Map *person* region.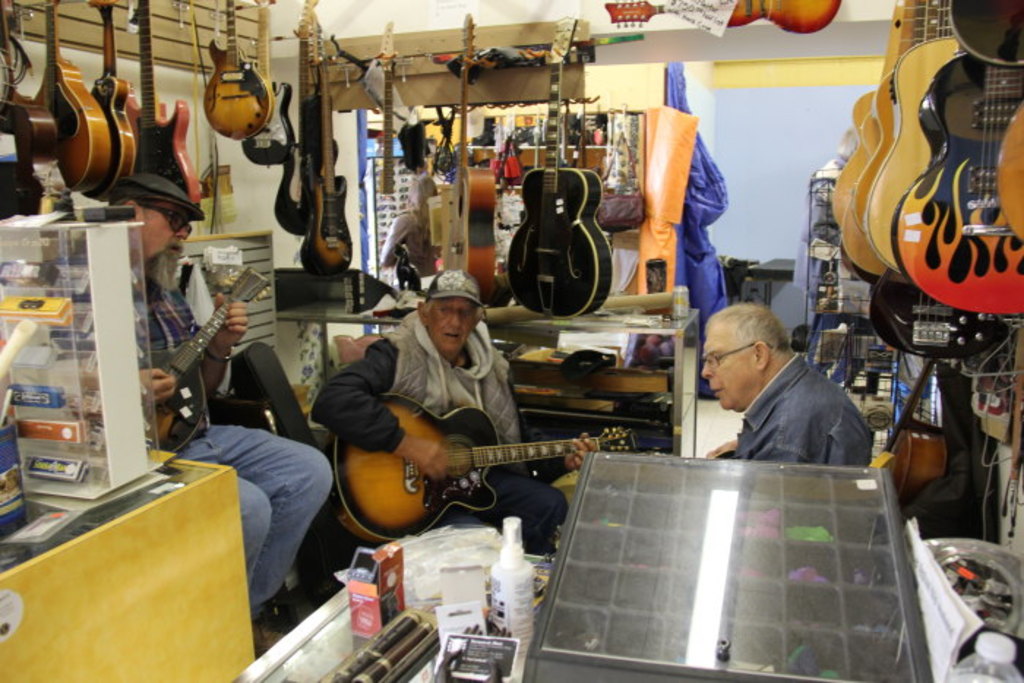
Mapped to x1=696 y1=304 x2=875 y2=480.
